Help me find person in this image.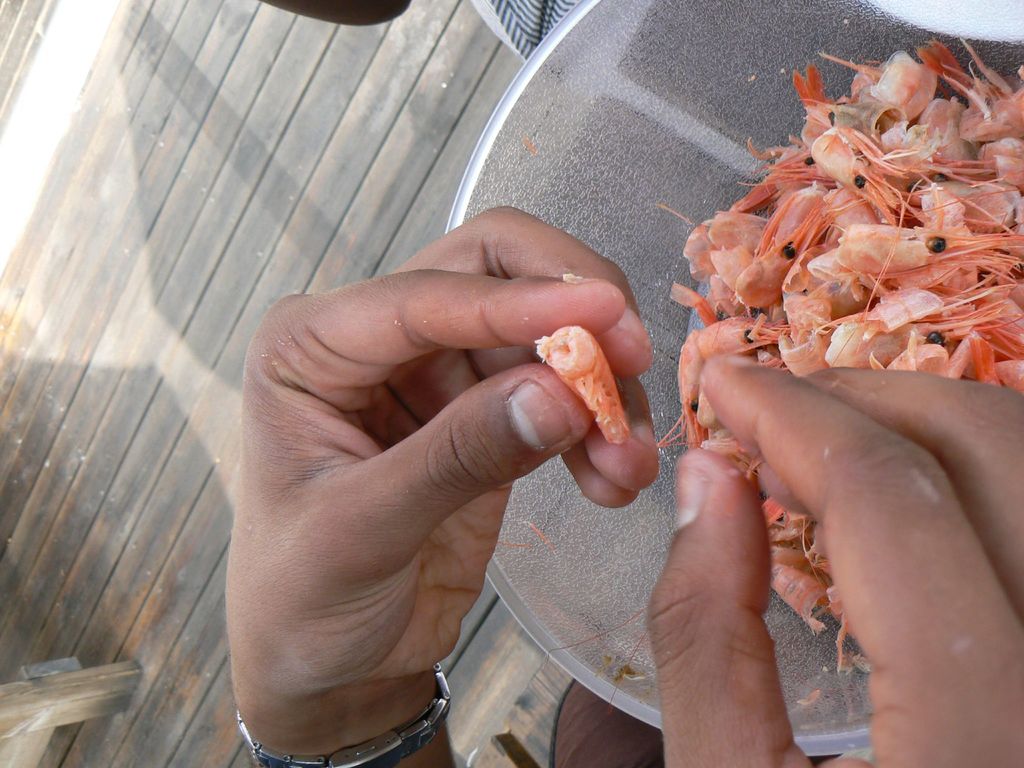
Found it: Rect(227, 204, 1023, 767).
